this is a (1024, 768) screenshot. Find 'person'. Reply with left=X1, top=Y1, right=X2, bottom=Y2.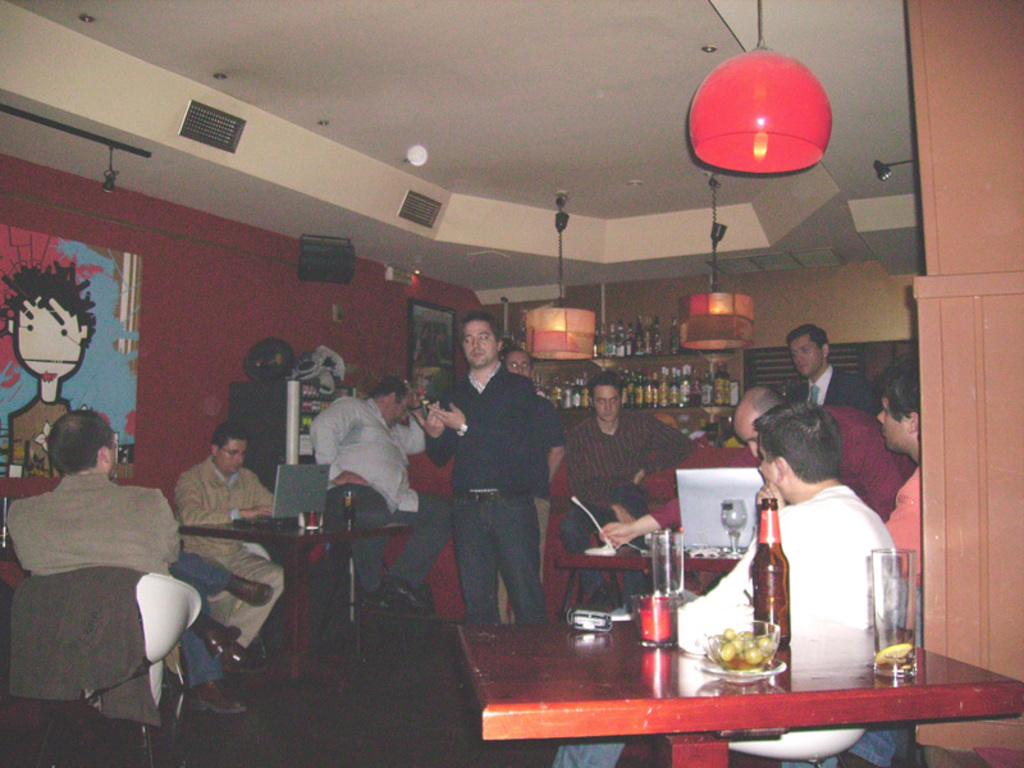
left=172, top=417, right=288, bottom=707.
